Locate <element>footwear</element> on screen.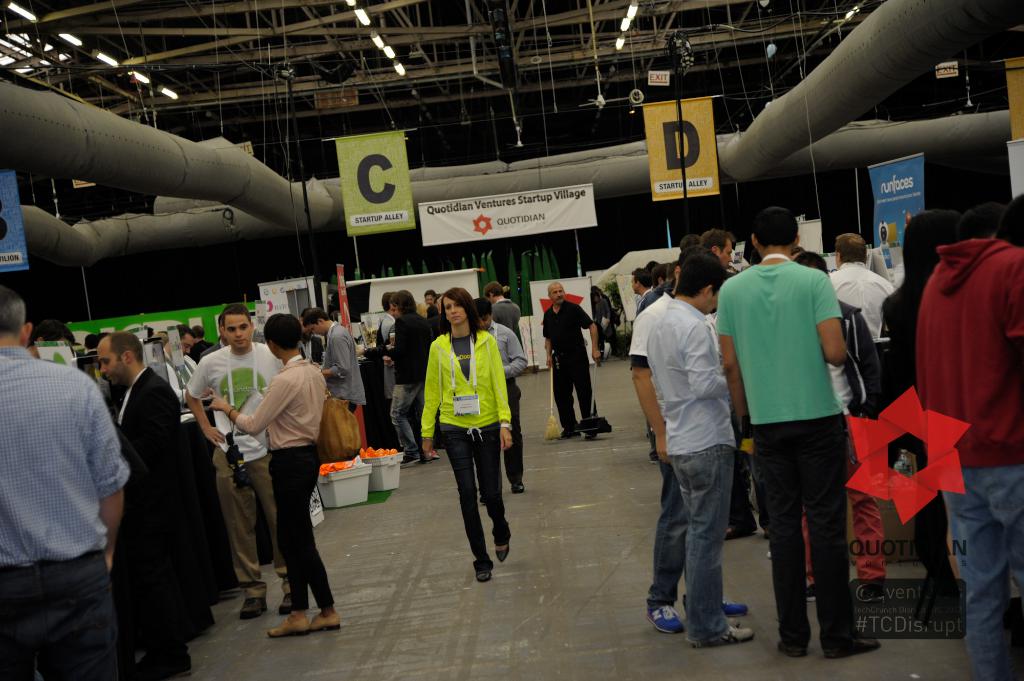
On screen at [x1=643, y1=605, x2=686, y2=634].
